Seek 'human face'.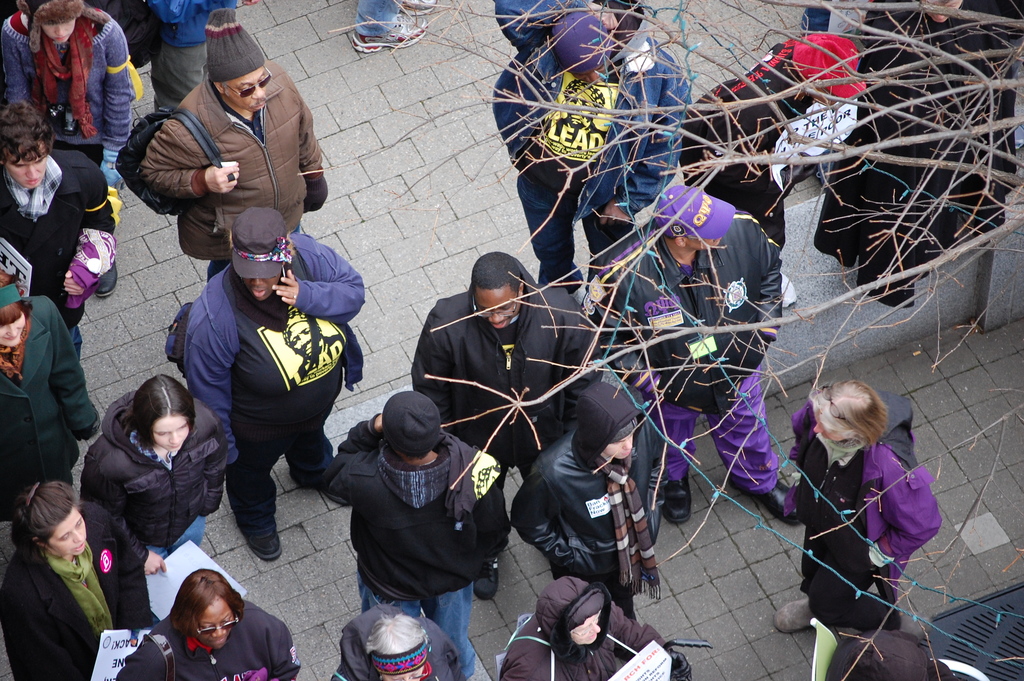
{"left": 569, "top": 613, "right": 605, "bottom": 639}.
